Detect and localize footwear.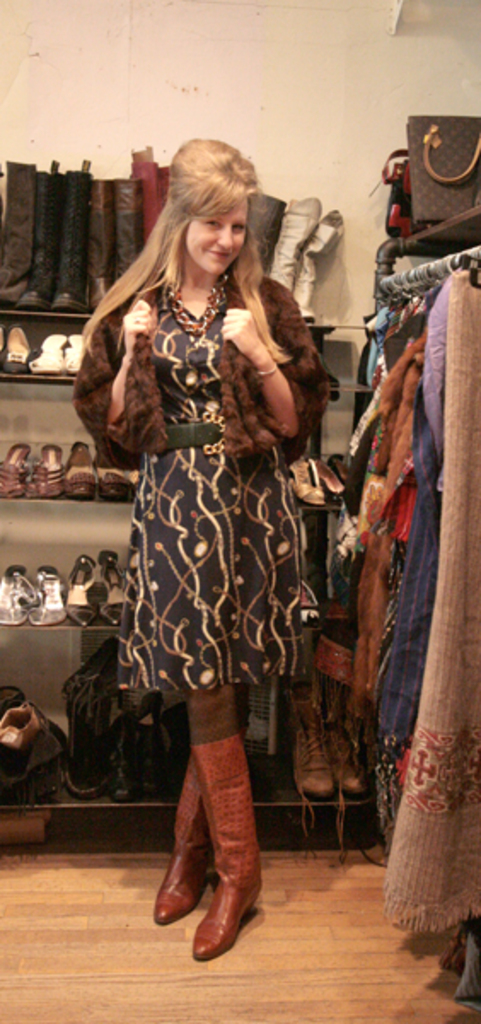
Localized at <bbox>61, 333, 85, 375</bbox>.
